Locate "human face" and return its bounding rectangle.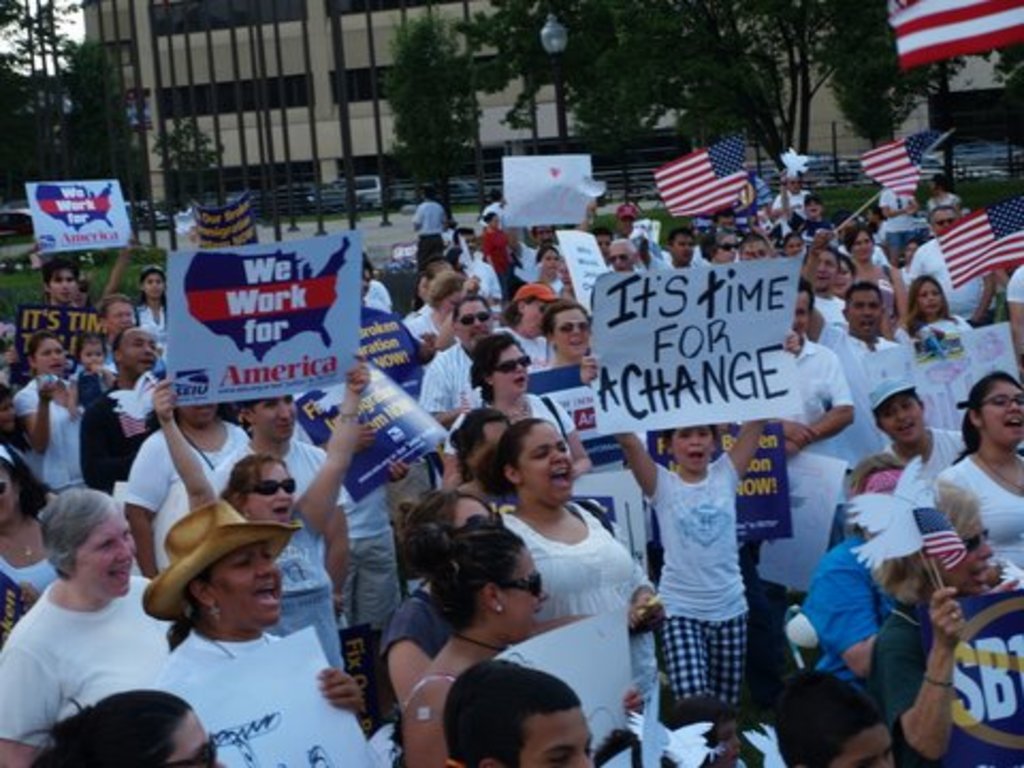
250, 459, 292, 529.
